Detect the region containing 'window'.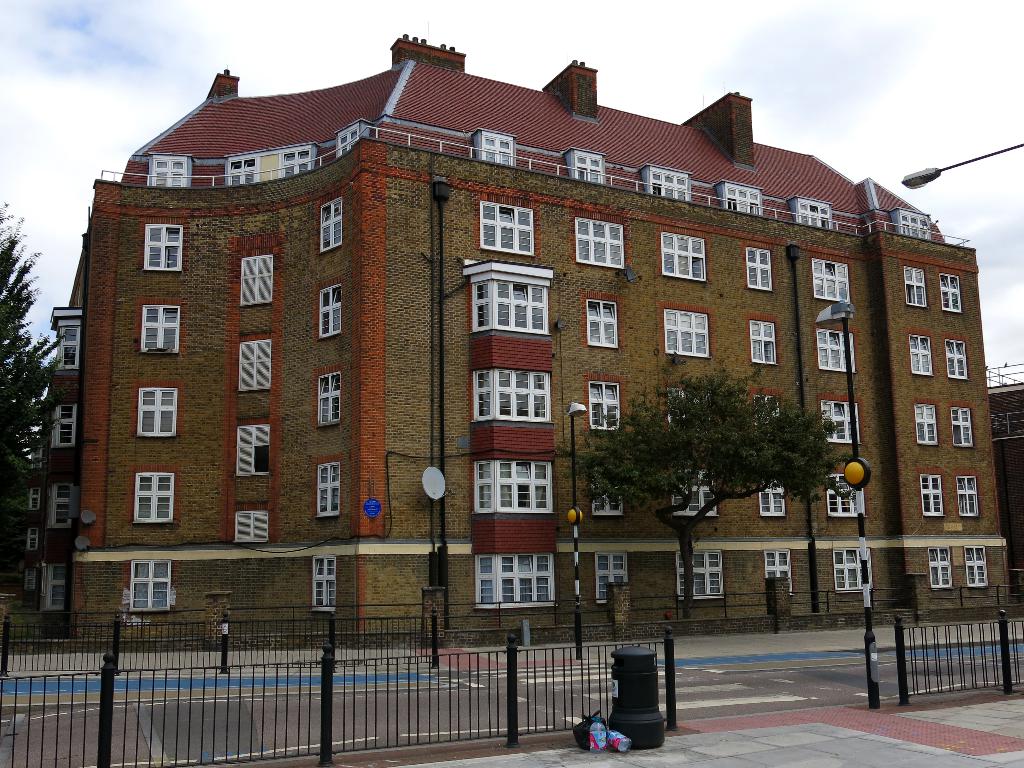
select_region(477, 191, 540, 257).
